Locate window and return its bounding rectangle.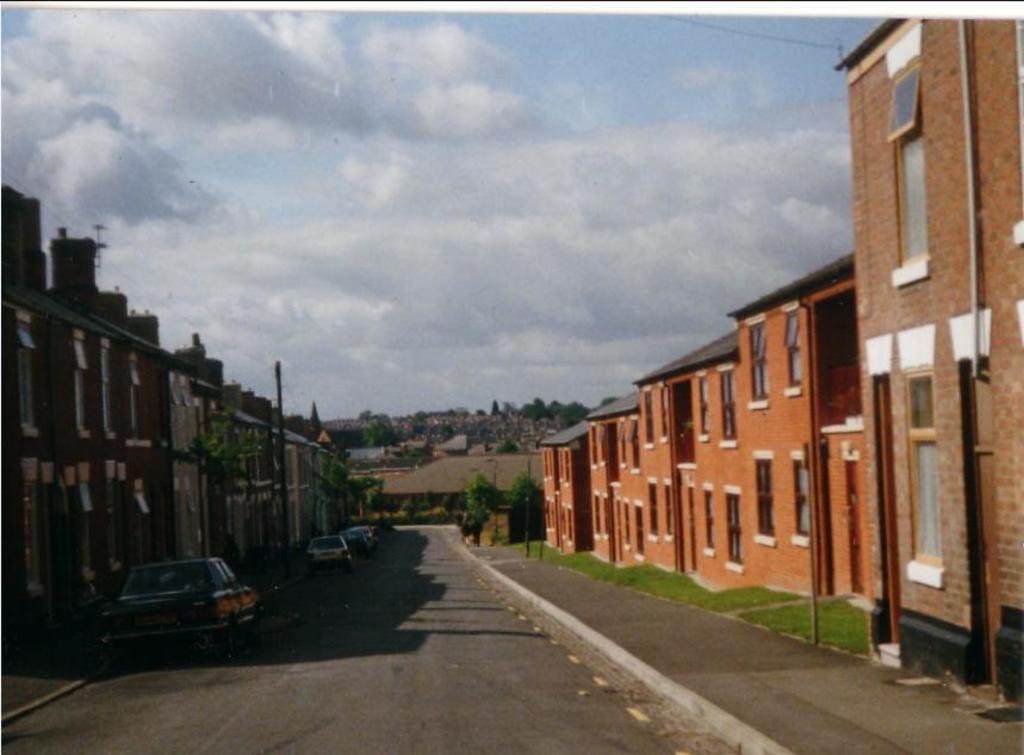
747 321 771 407.
